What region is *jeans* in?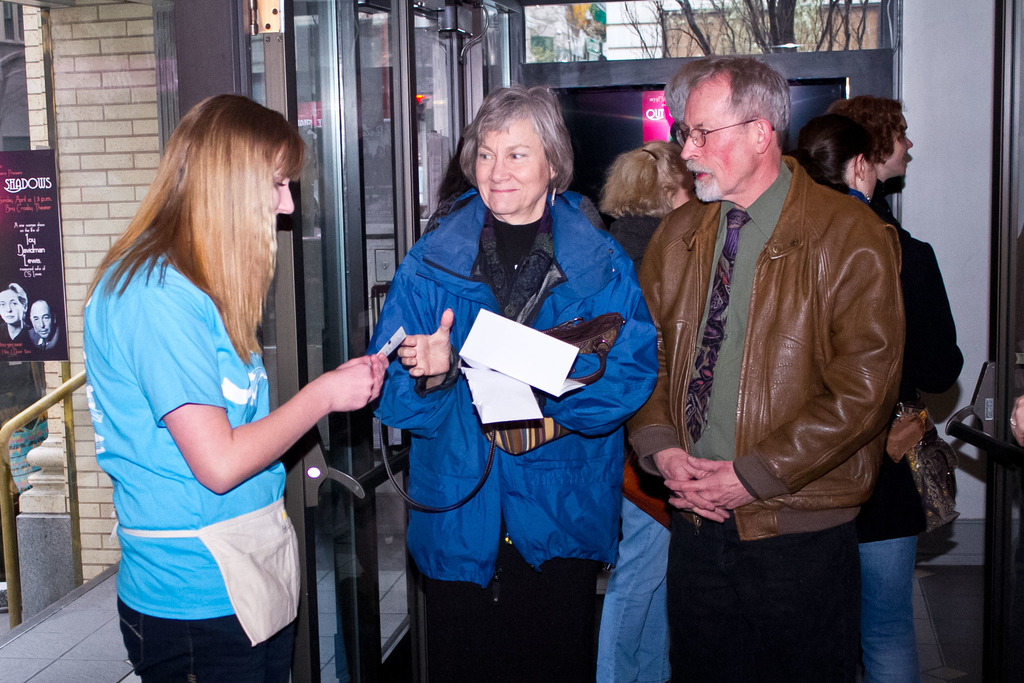
x1=428, y1=565, x2=603, y2=682.
